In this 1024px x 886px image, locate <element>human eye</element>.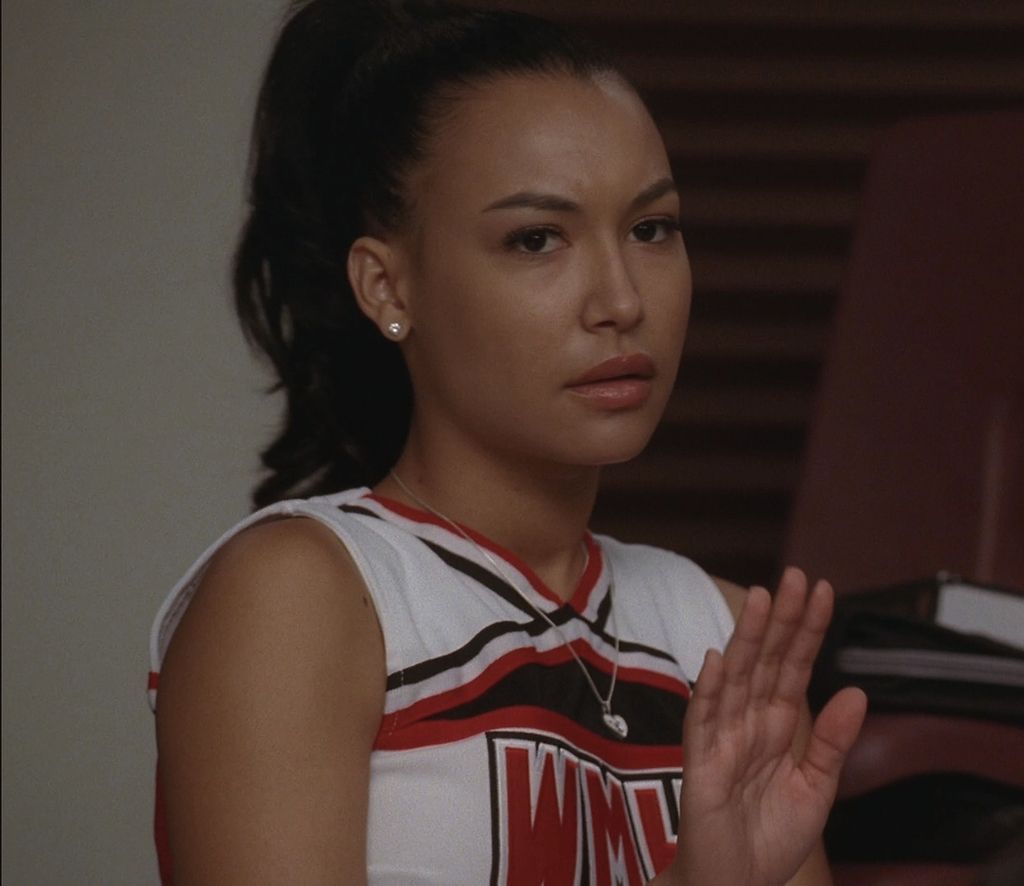
Bounding box: (left=490, top=219, right=569, bottom=270).
